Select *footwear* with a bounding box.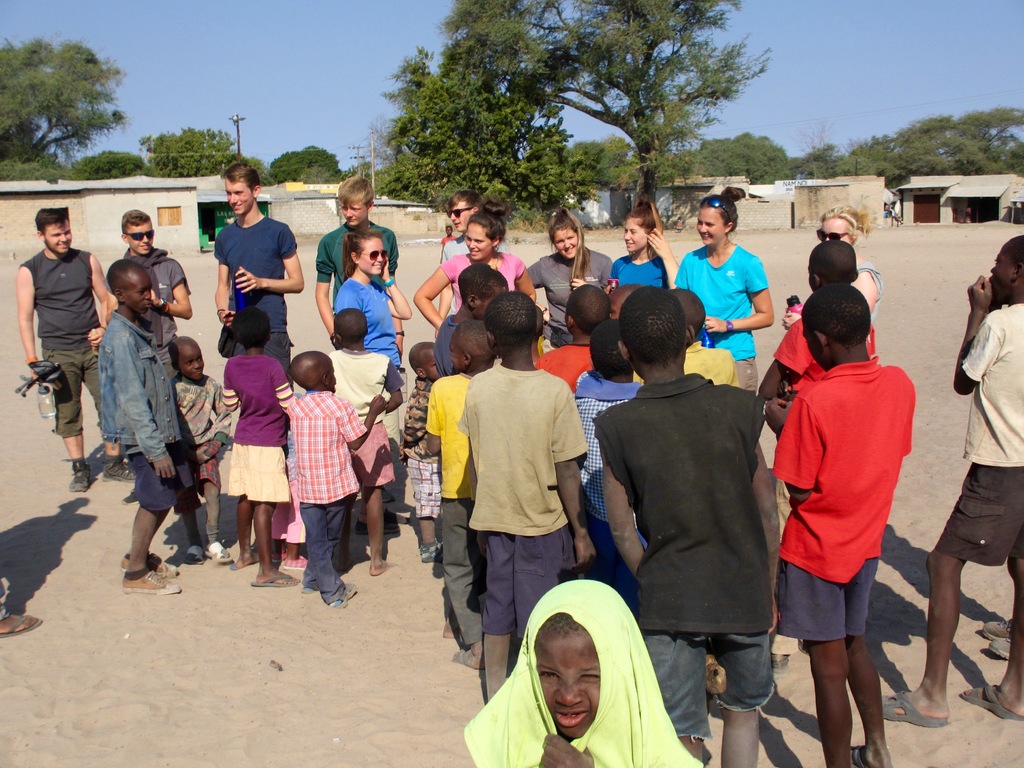
bbox=[247, 571, 300, 589].
